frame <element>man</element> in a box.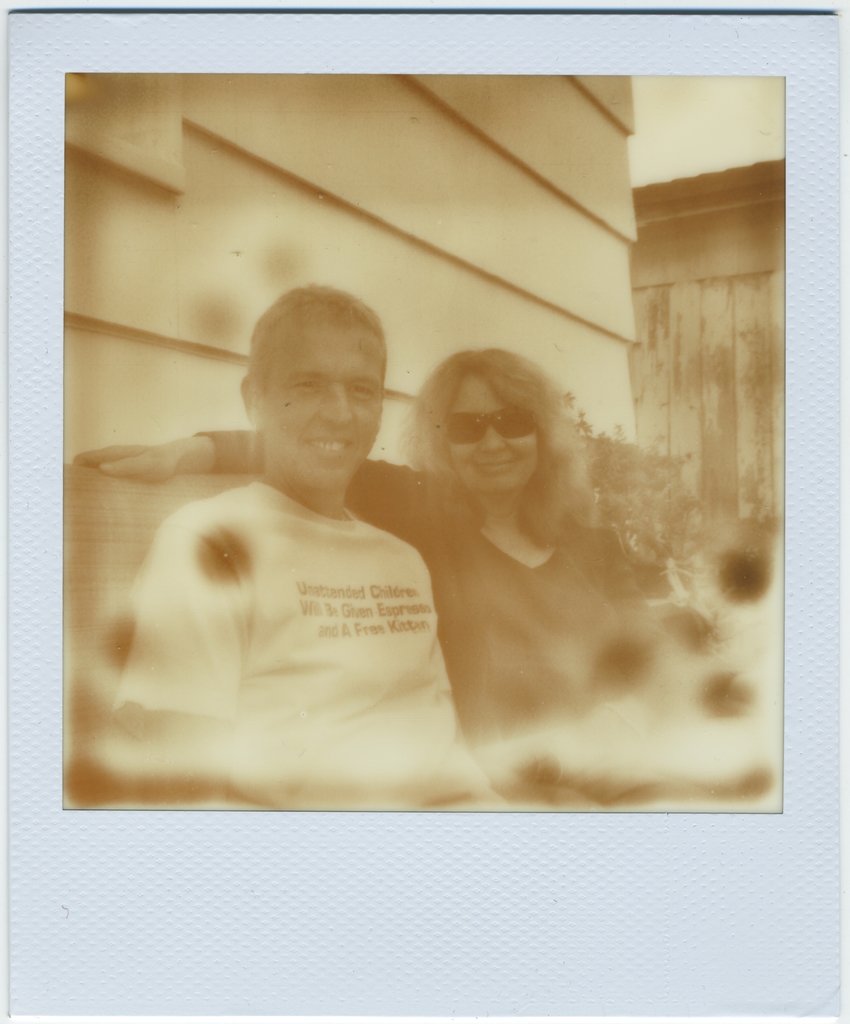
bbox=(87, 300, 544, 776).
